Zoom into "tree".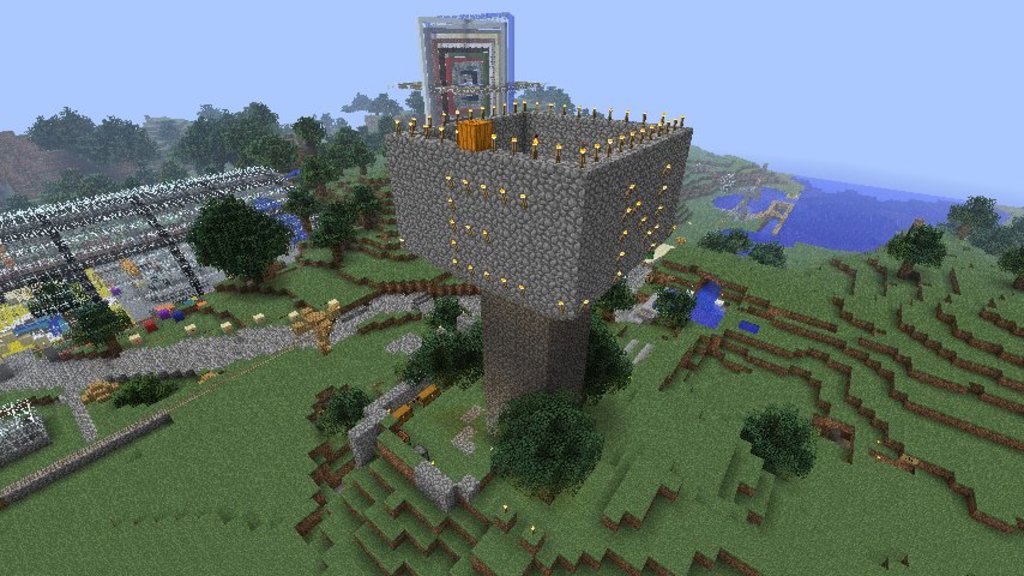
Zoom target: 0:83:1023:575.
